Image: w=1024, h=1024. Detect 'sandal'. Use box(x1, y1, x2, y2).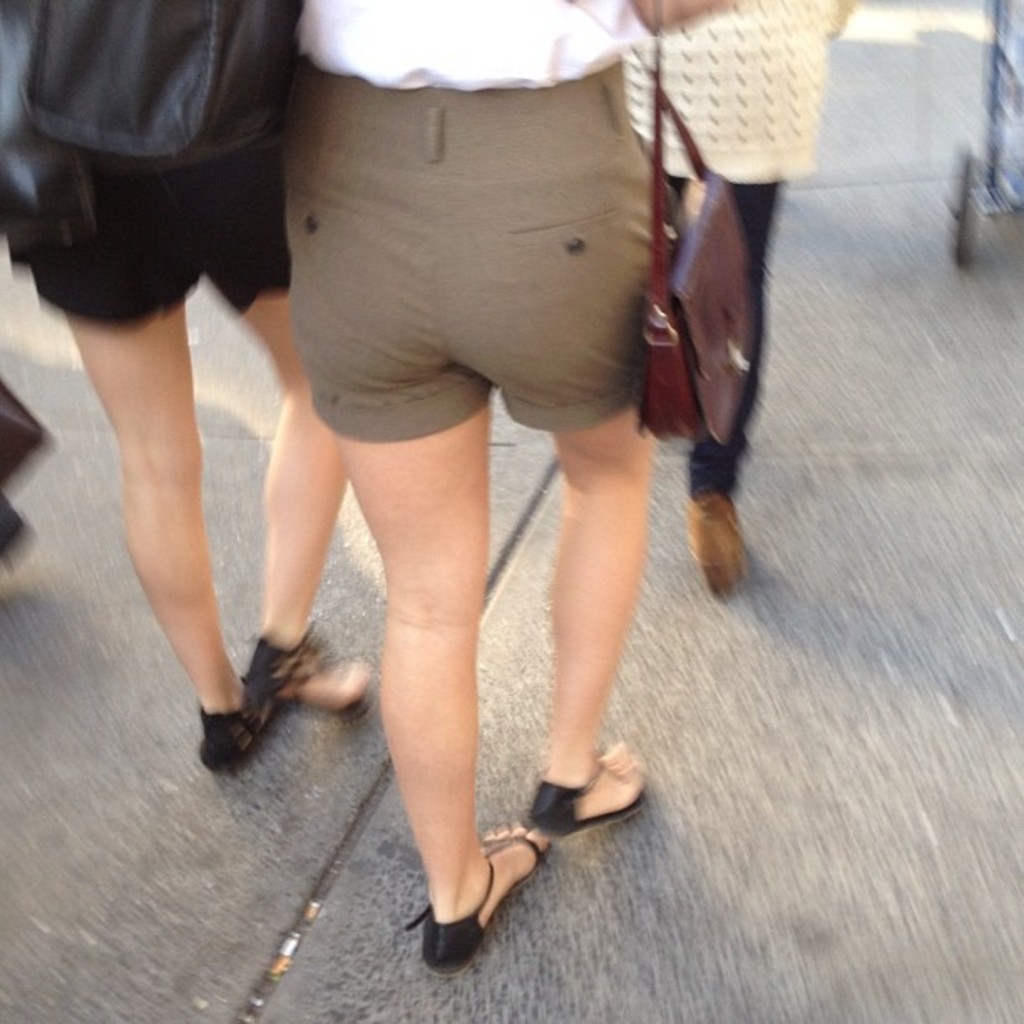
box(248, 627, 366, 704).
